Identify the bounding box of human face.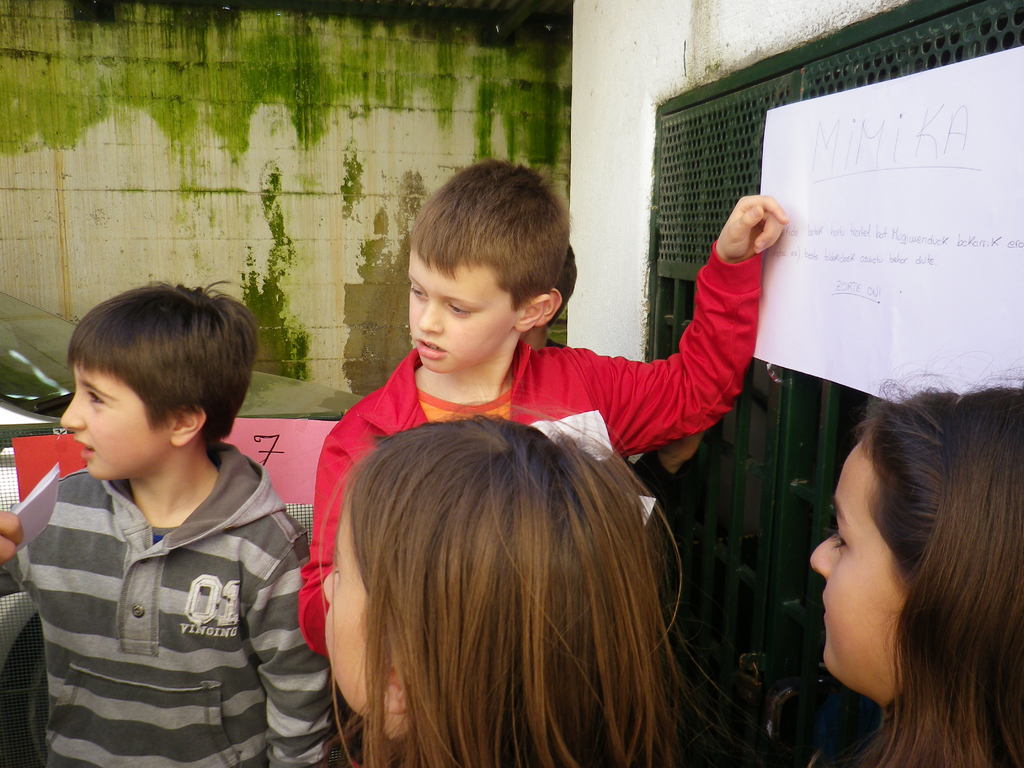
BBox(808, 438, 911, 704).
